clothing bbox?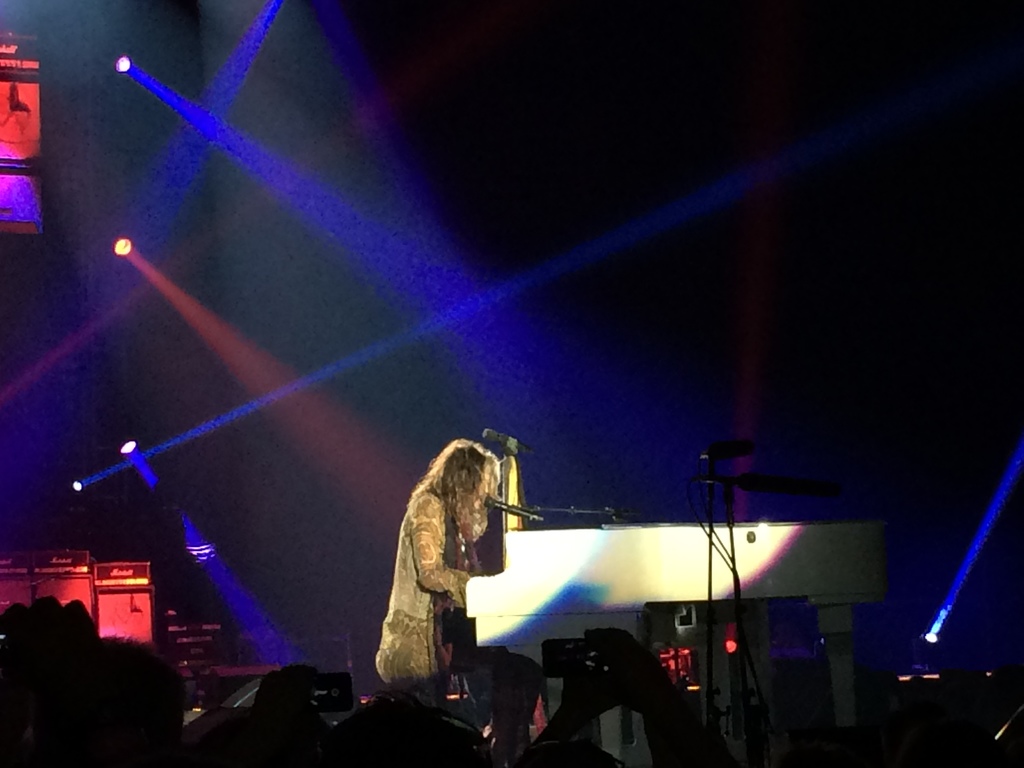
x1=377 y1=474 x2=481 y2=676
